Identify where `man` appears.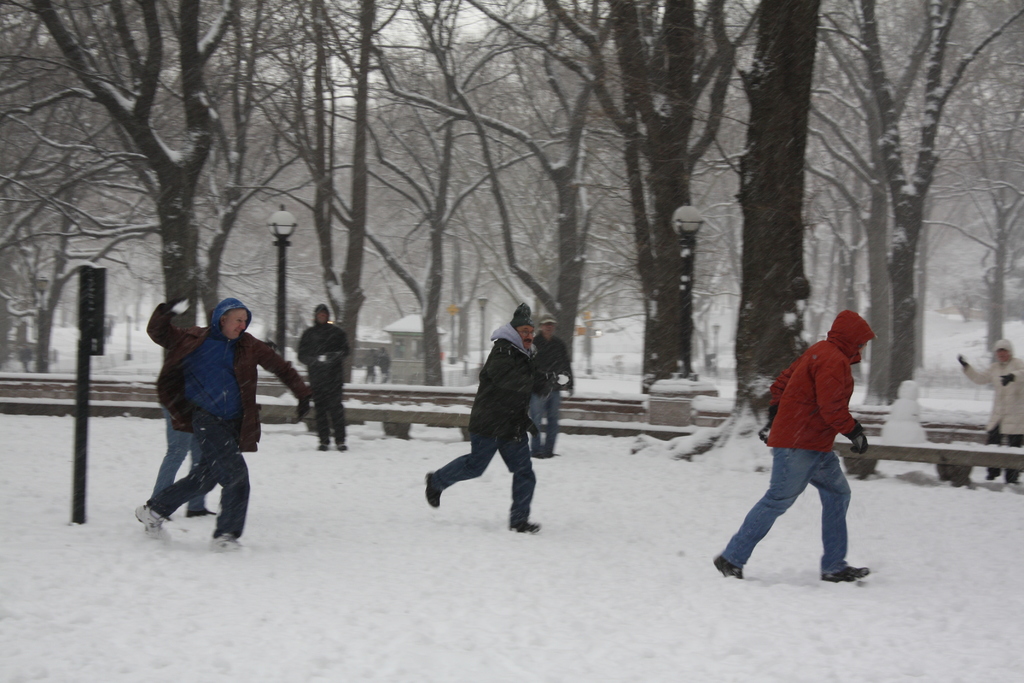
Appears at BBox(421, 299, 556, 532).
